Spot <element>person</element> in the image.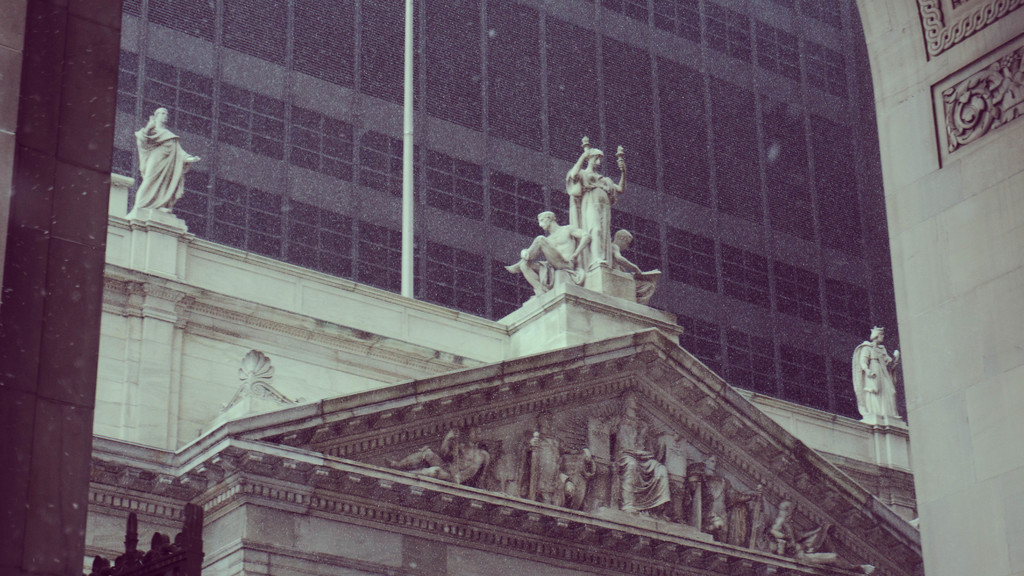
<element>person</element> found at (x1=604, y1=383, x2=682, y2=512).
